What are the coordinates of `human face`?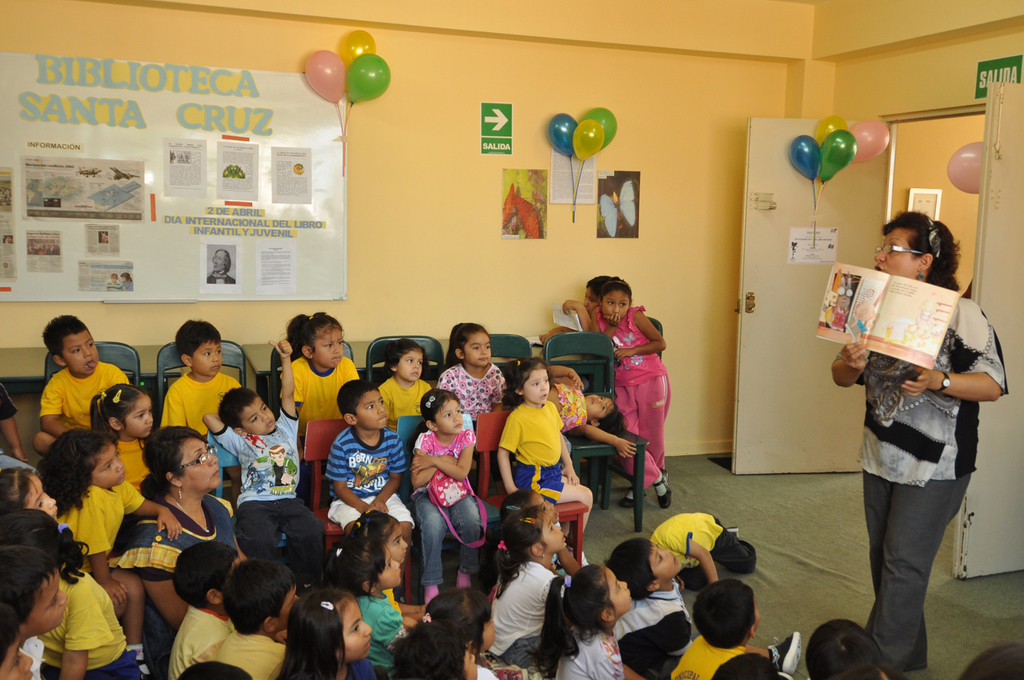
pyautogui.locateOnScreen(465, 332, 488, 365).
